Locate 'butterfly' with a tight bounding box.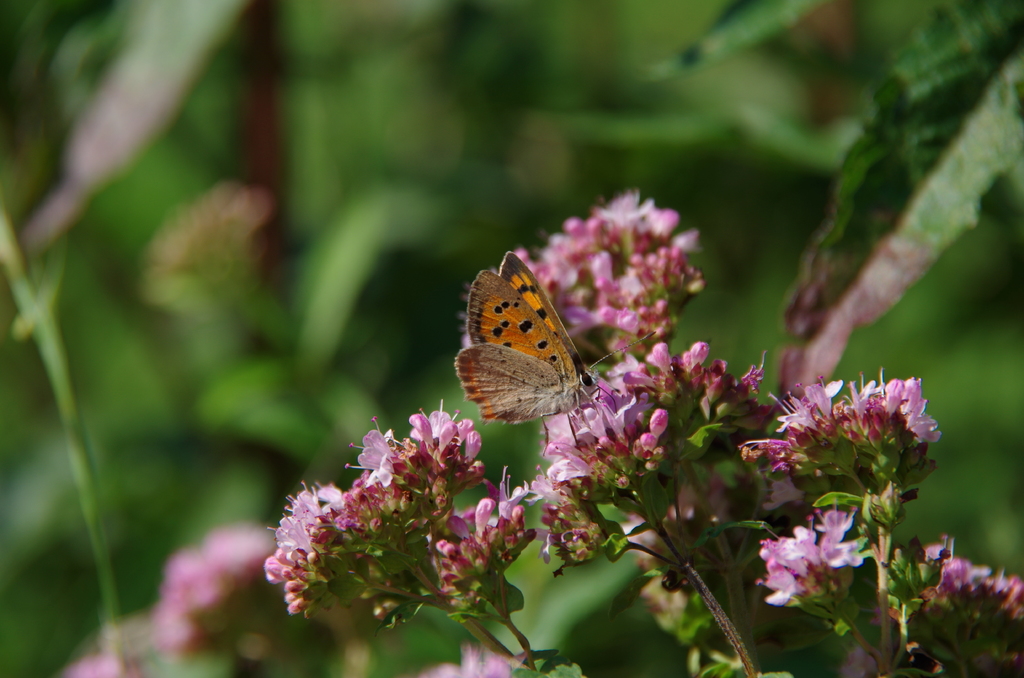
{"left": 444, "top": 248, "right": 611, "bottom": 442}.
